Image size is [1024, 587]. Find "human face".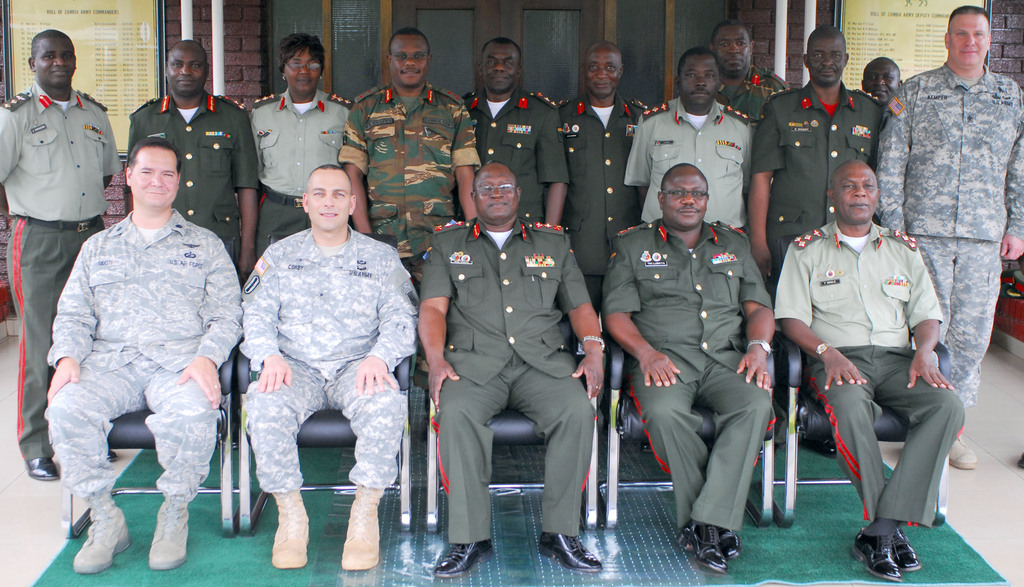
813 42 846 79.
